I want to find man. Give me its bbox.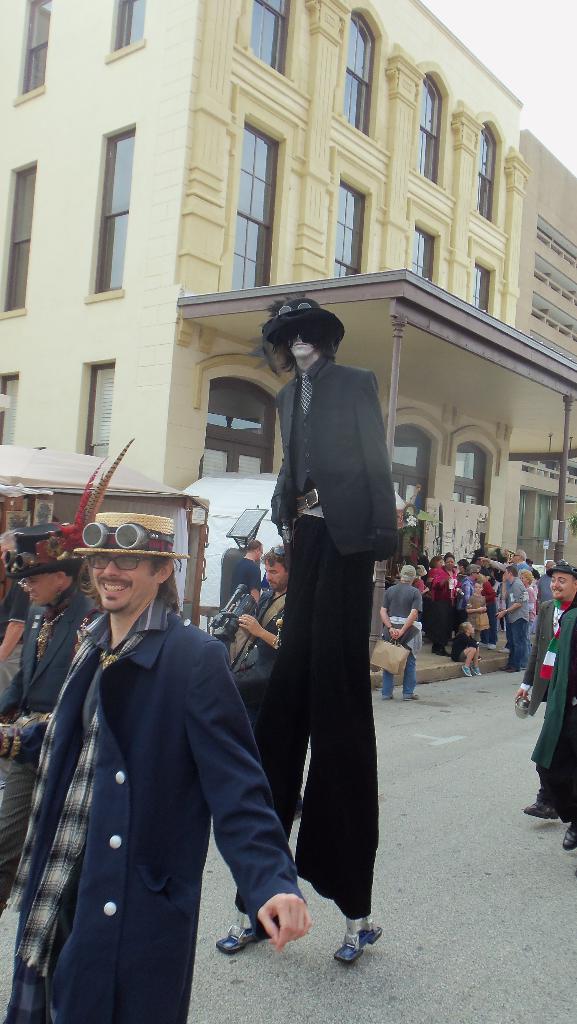
detection(232, 542, 284, 721).
